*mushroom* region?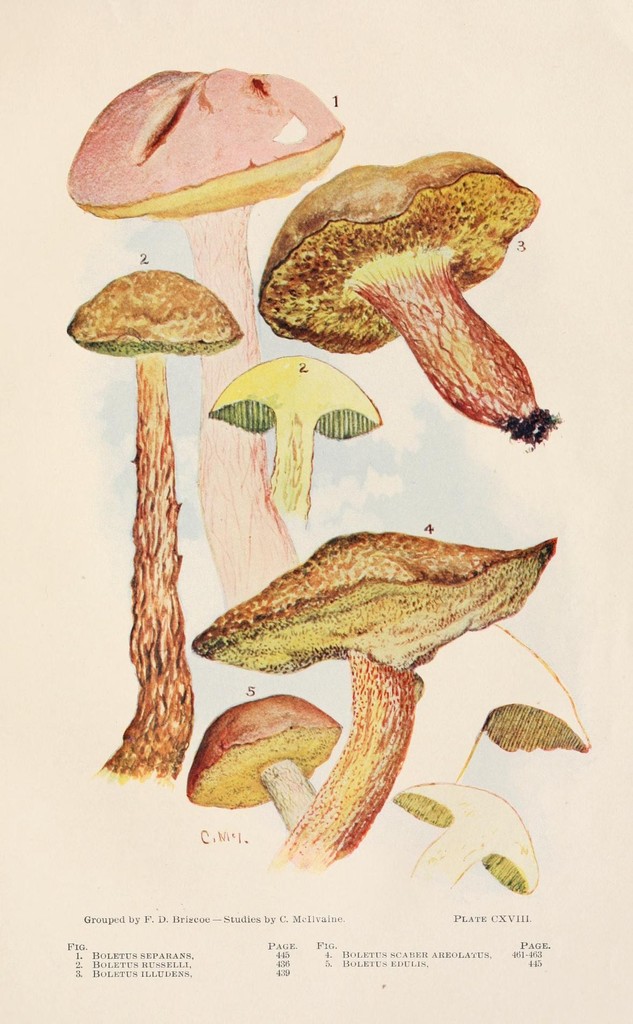
<region>207, 352, 382, 520</region>
